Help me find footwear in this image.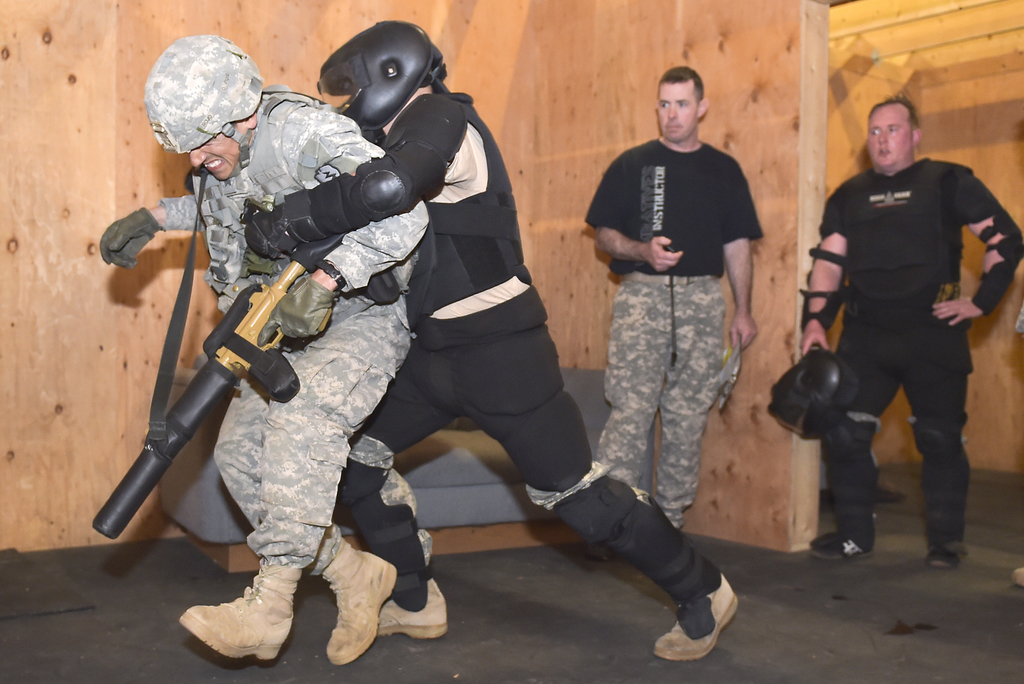
Found it: <region>378, 575, 452, 641</region>.
